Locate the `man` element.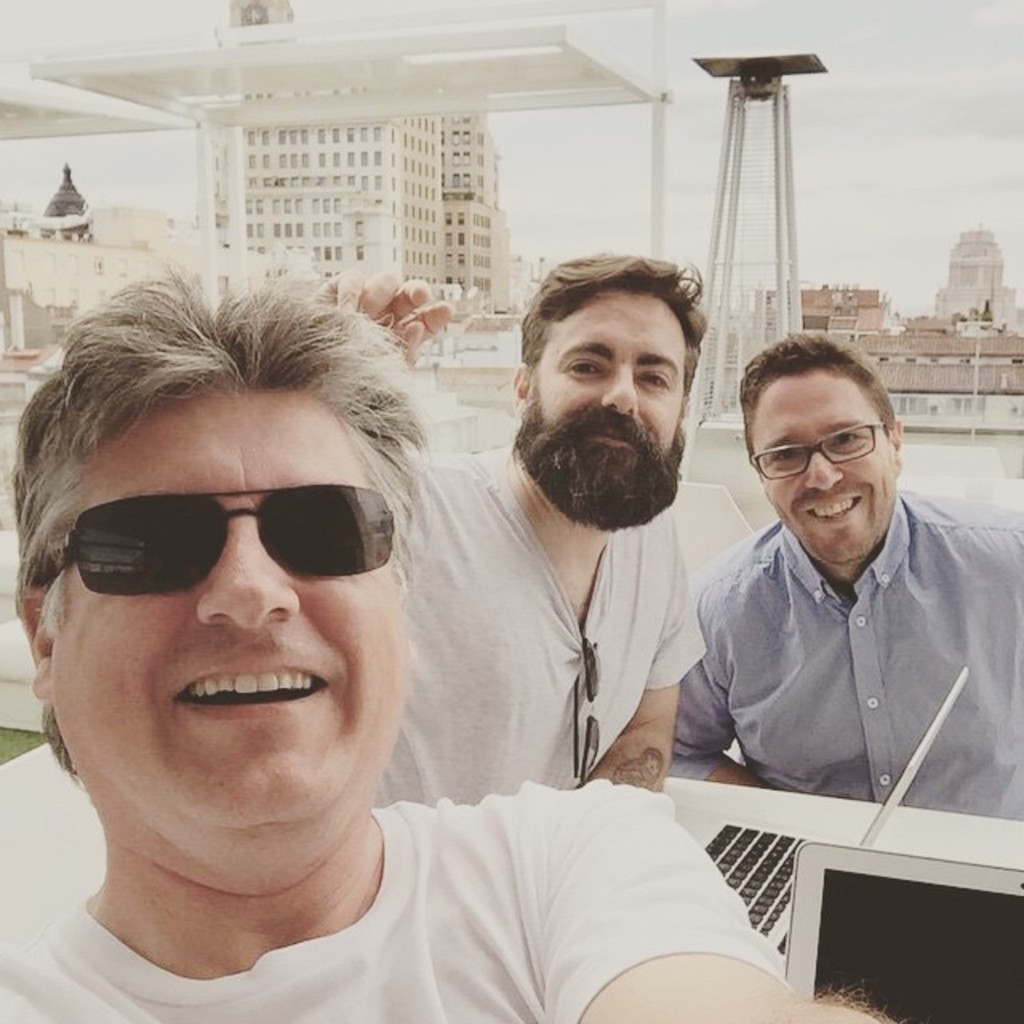
Element bbox: bbox=(664, 328, 1022, 822).
